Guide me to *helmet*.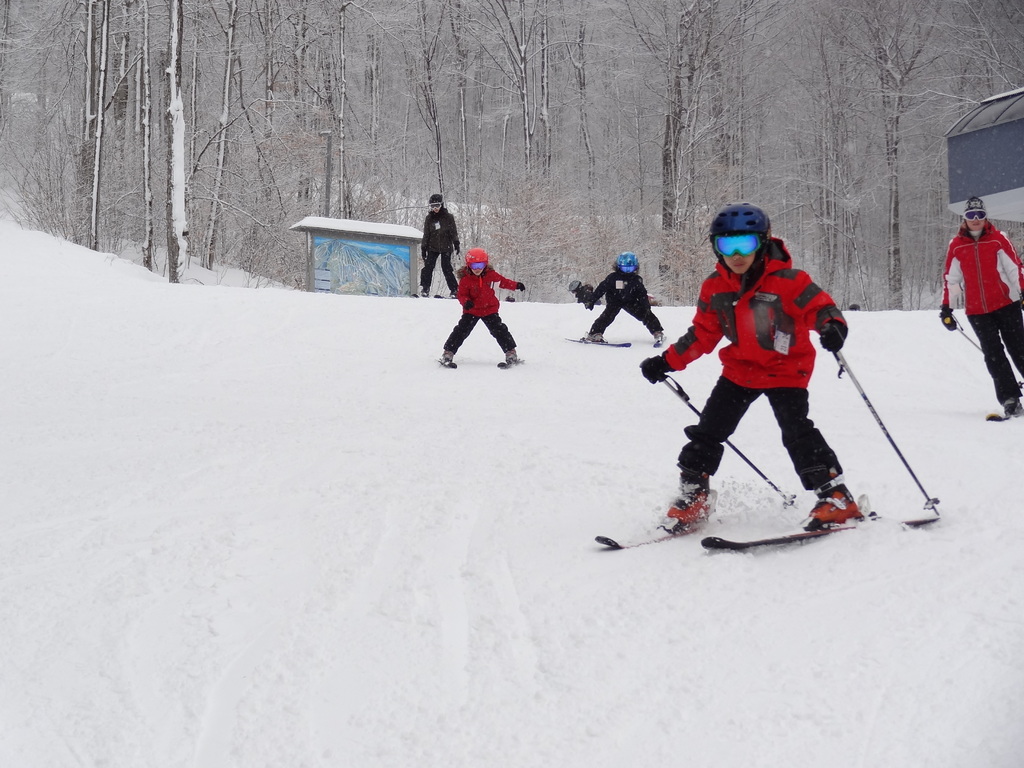
Guidance: rect(614, 252, 640, 278).
